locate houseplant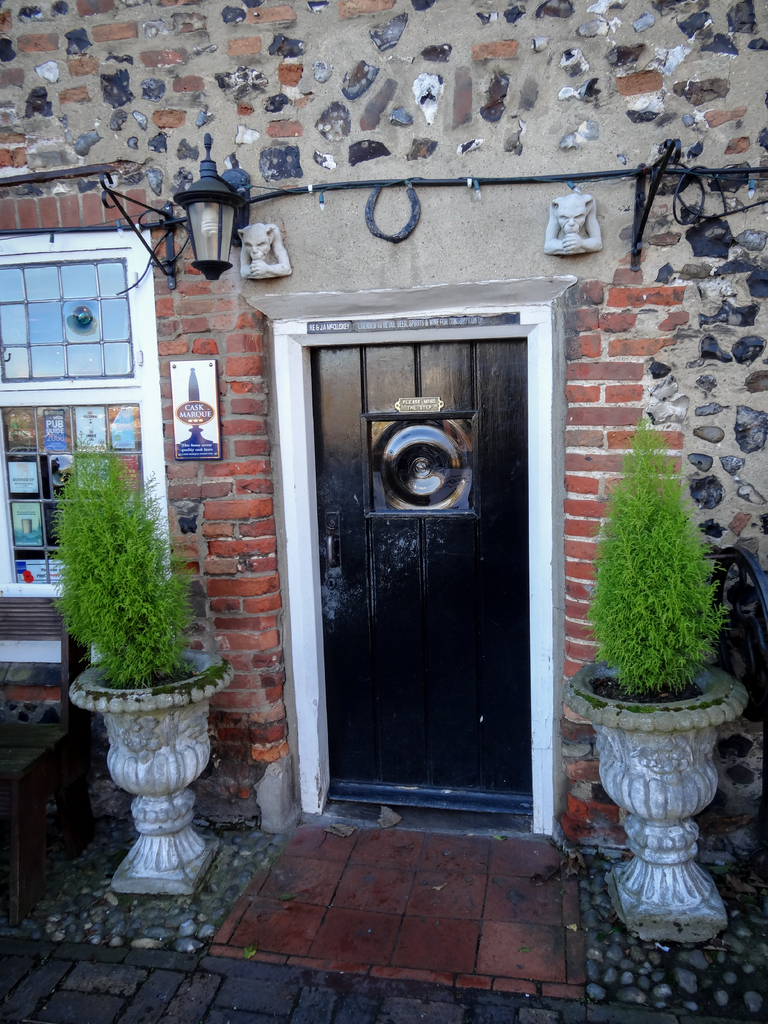
bbox(37, 415, 233, 896)
